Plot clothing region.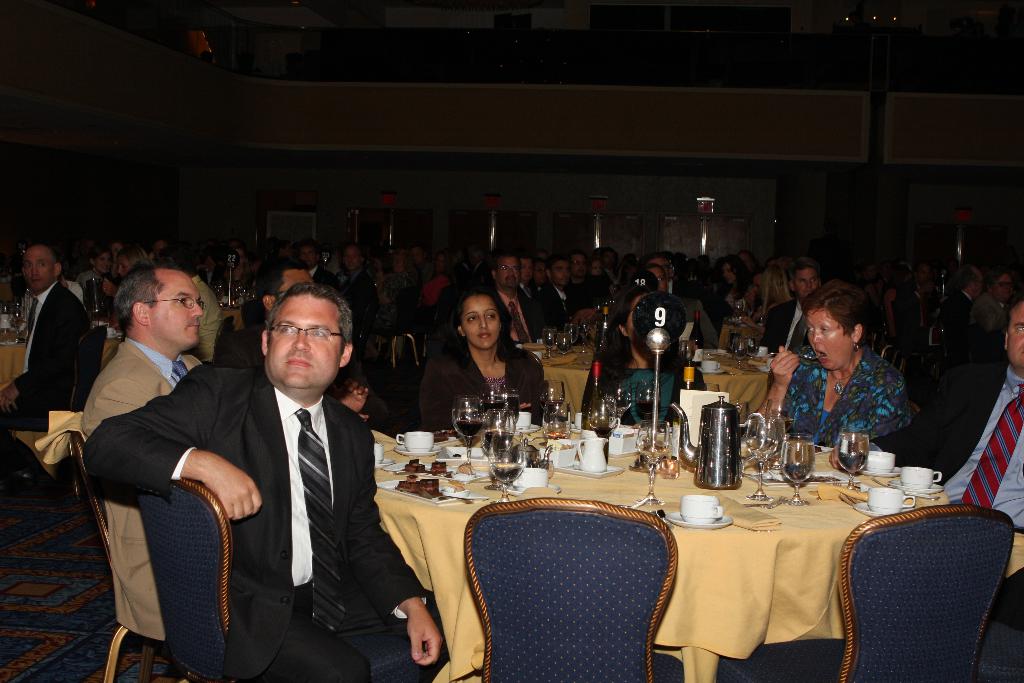
Plotted at 548,285,563,319.
